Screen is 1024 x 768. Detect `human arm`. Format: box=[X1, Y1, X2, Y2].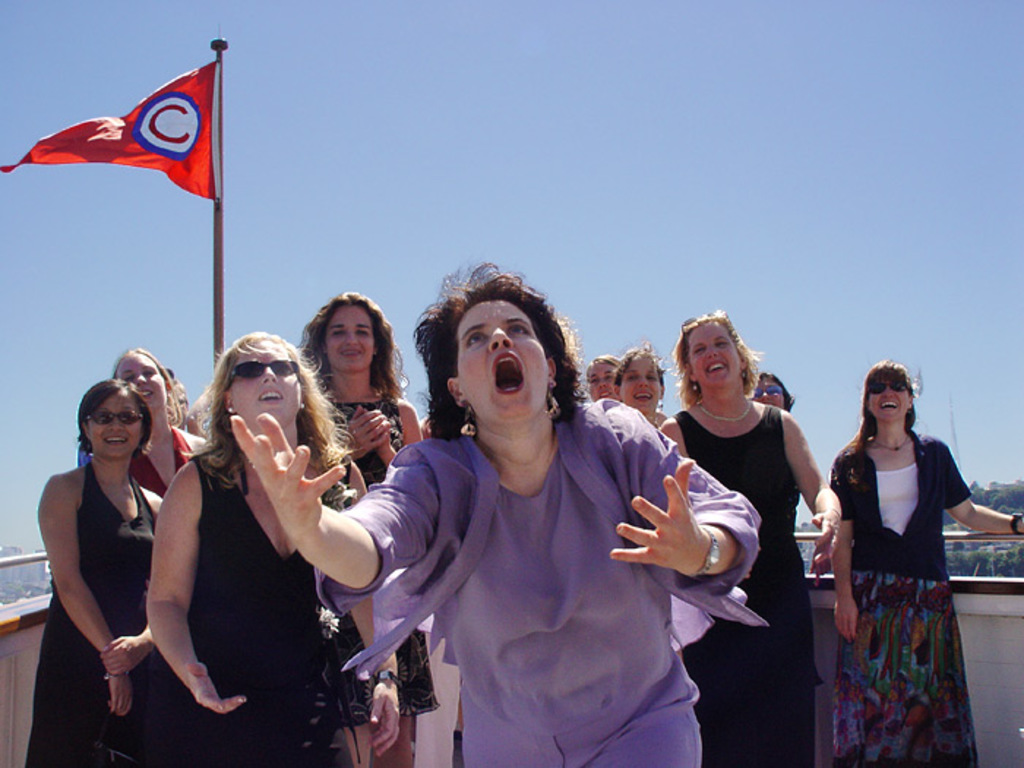
box=[609, 474, 767, 623].
